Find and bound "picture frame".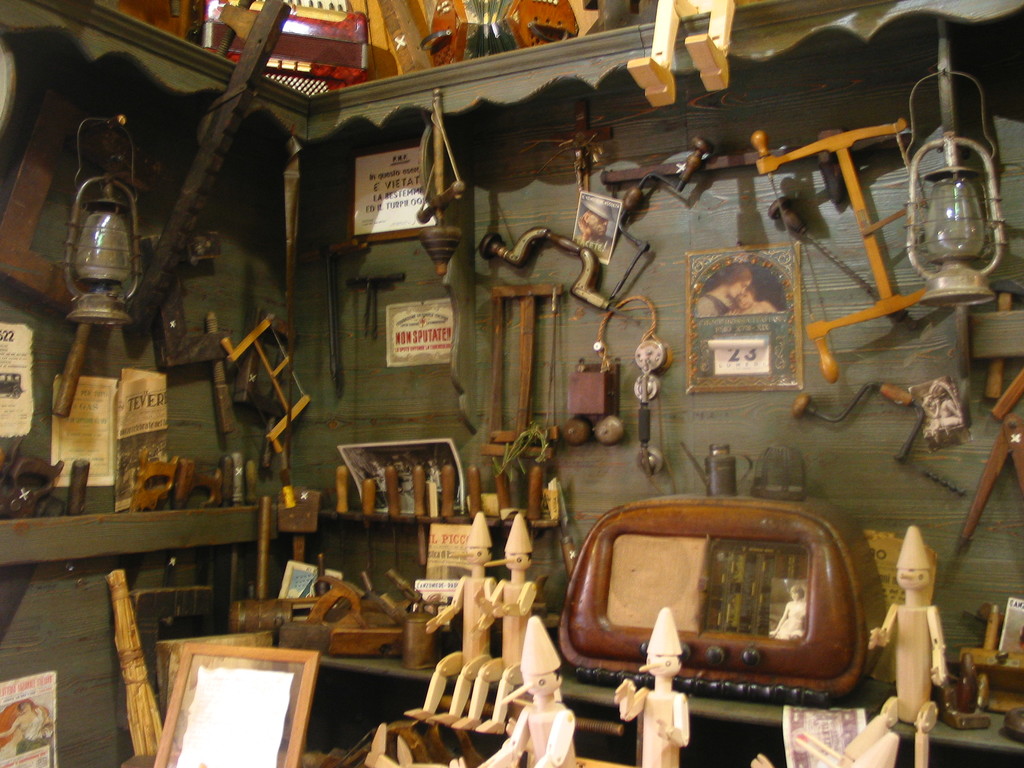
Bound: l=682, t=254, r=808, b=392.
